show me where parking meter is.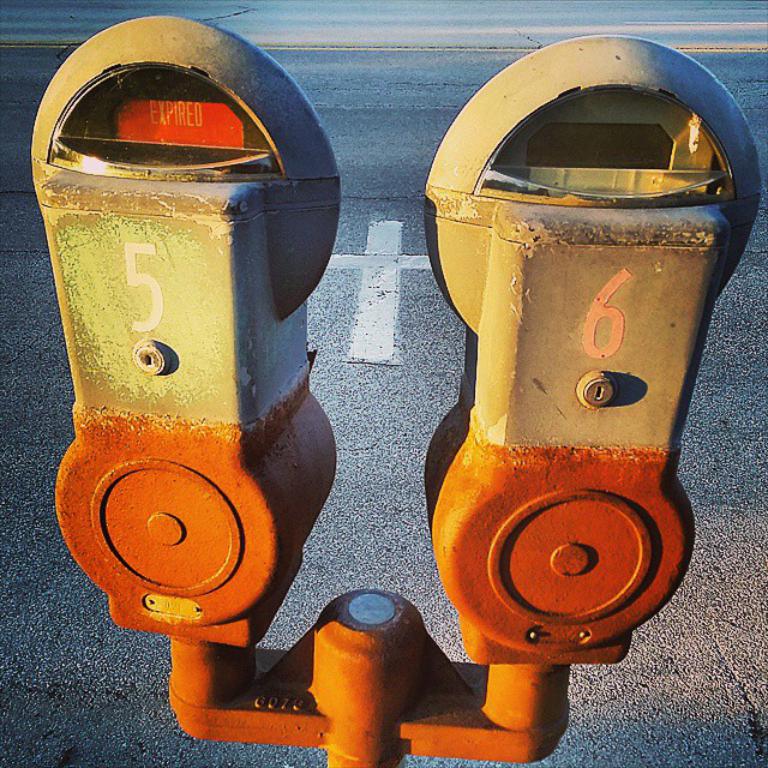
parking meter is at bbox=(31, 16, 764, 672).
